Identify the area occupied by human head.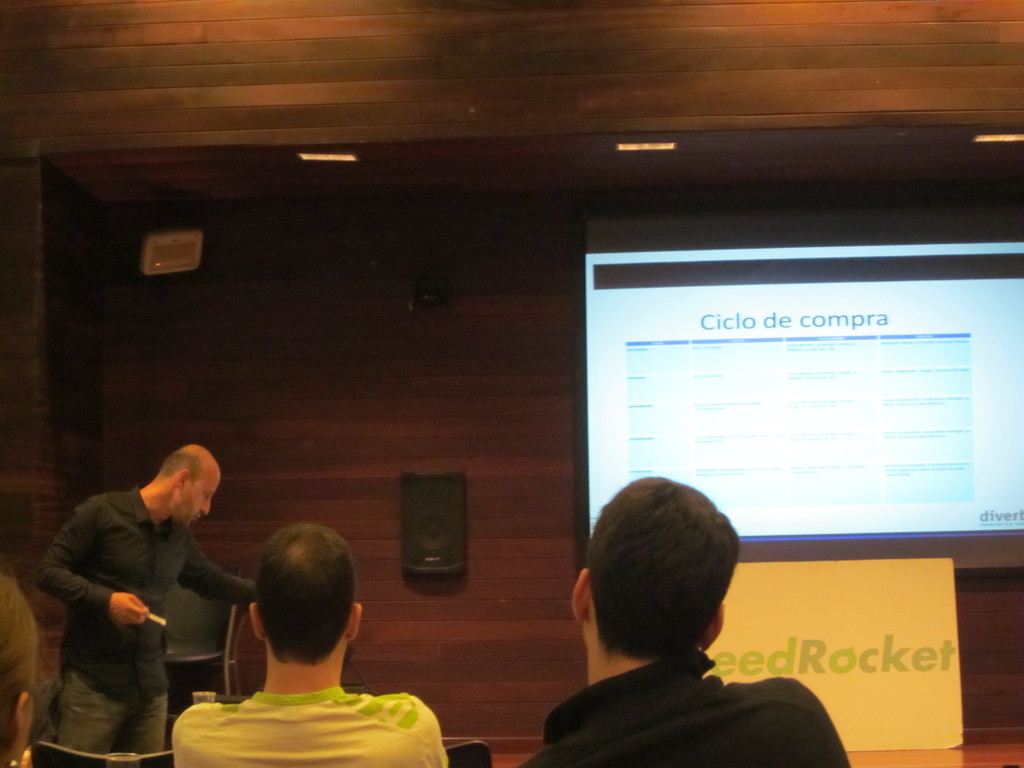
Area: 166 451 223 527.
